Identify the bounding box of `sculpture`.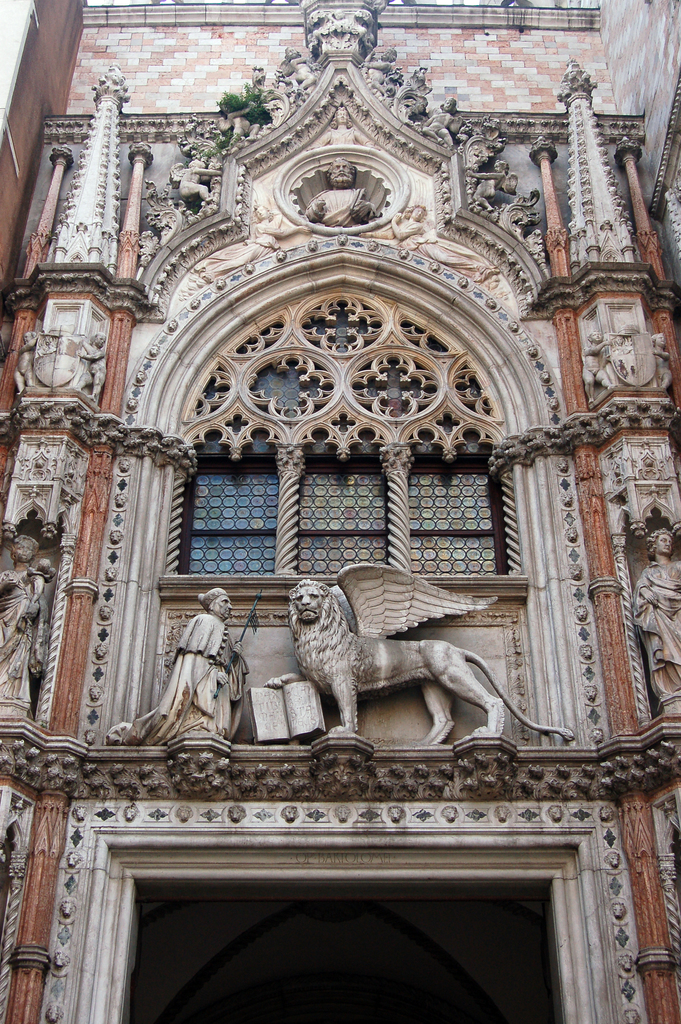
x1=218 y1=102 x2=267 y2=141.
